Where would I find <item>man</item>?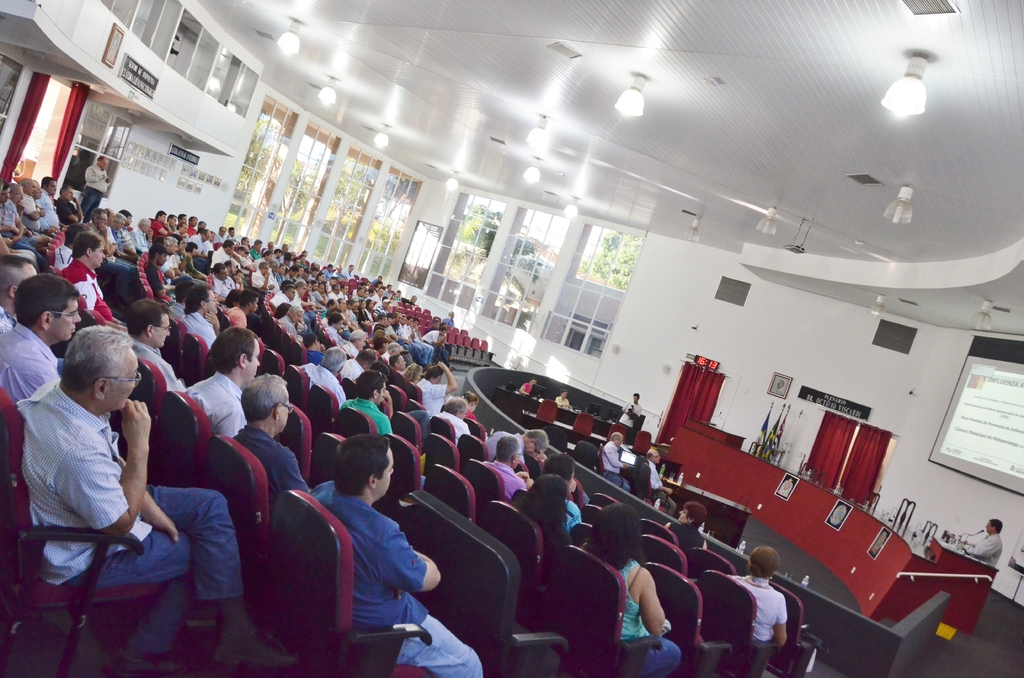
At 440:307:463:330.
